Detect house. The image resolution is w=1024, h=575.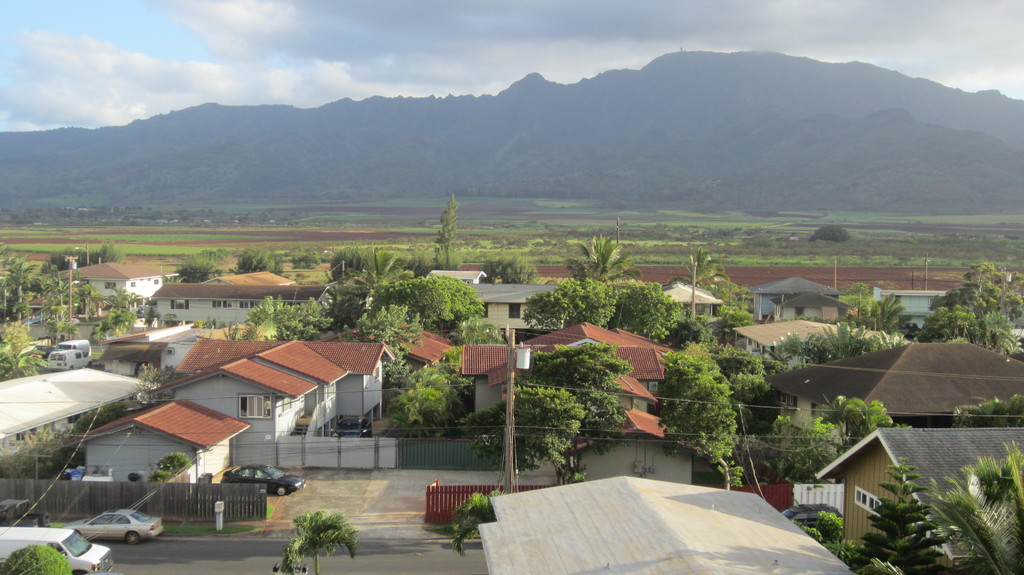
select_region(810, 278, 943, 368).
